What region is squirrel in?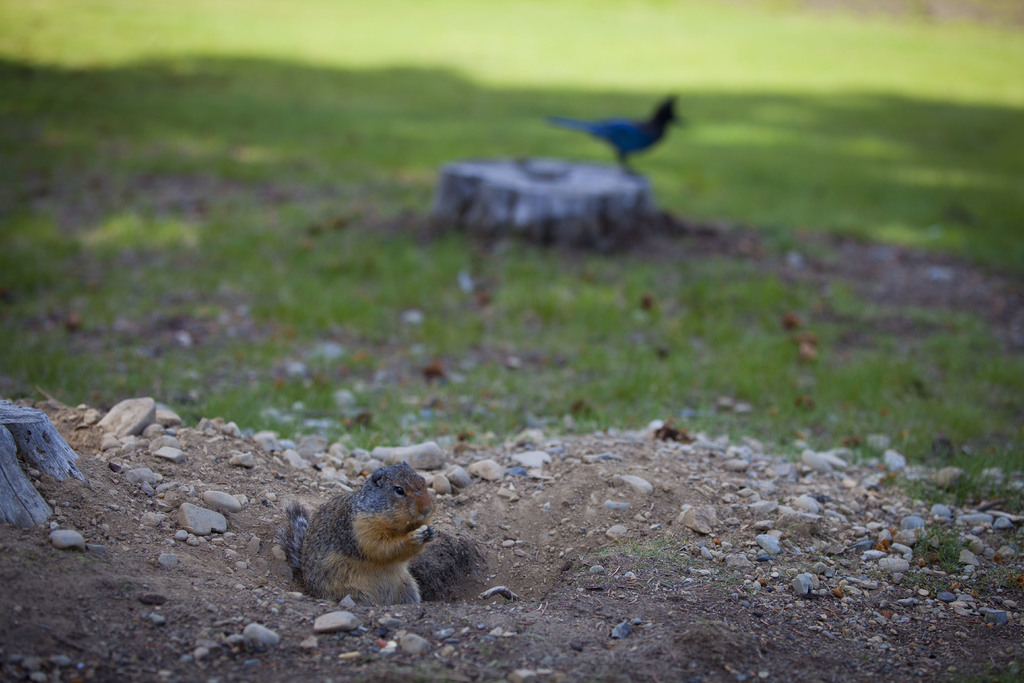
279, 458, 477, 610.
